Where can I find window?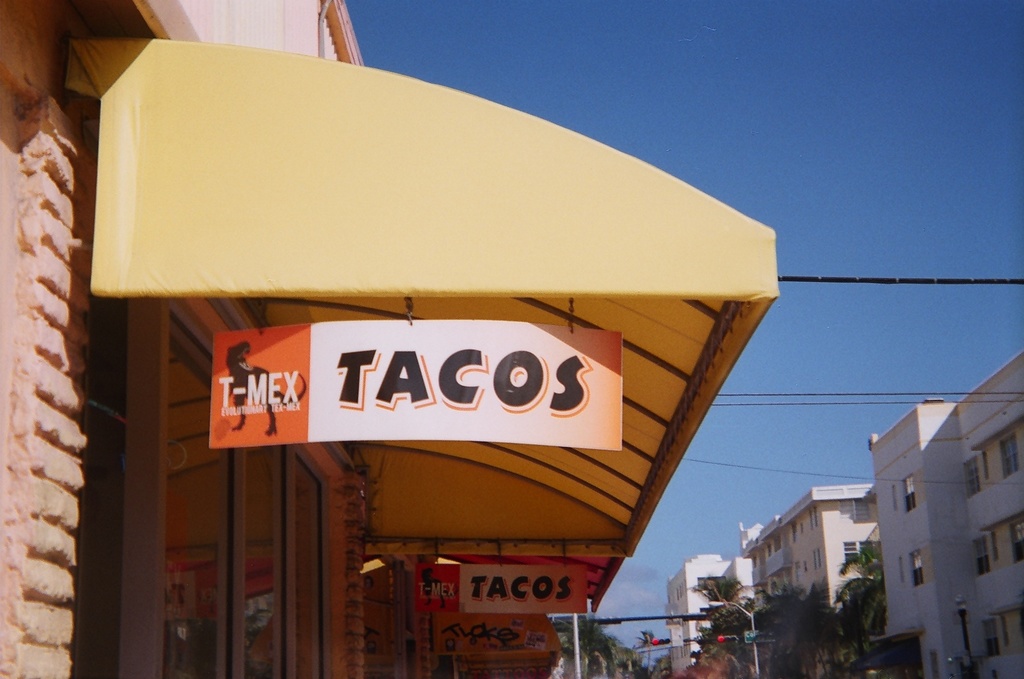
You can find it at 814, 549, 822, 570.
